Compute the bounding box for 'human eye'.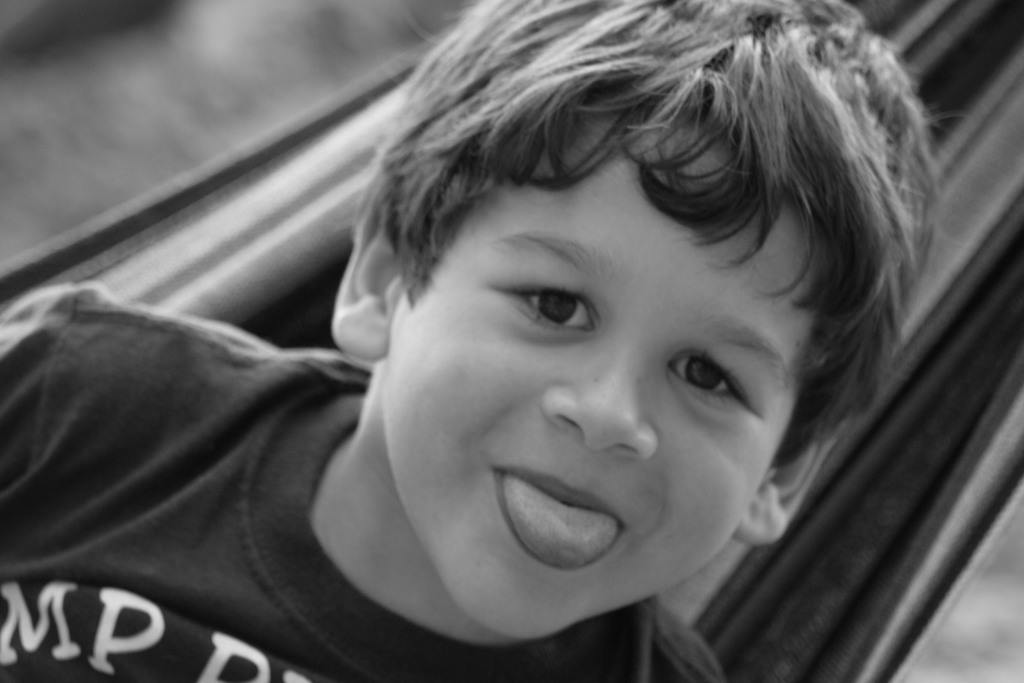
{"x1": 666, "y1": 352, "x2": 758, "y2": 403}.
